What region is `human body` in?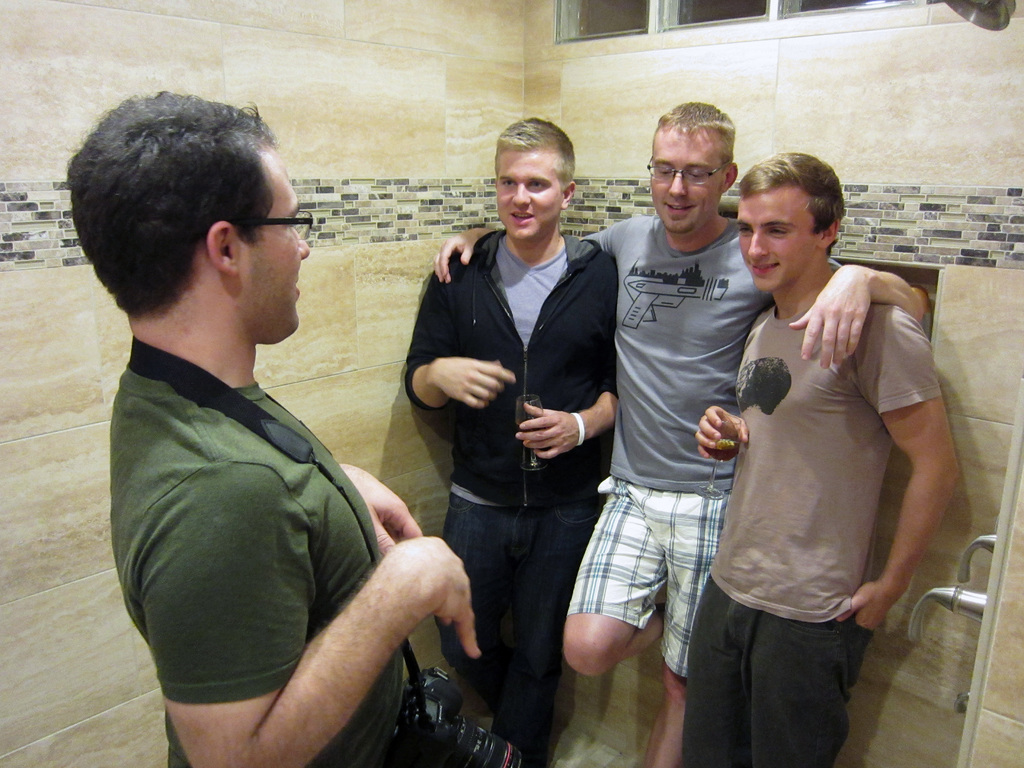
Rect(433, 212, 921, 767).
